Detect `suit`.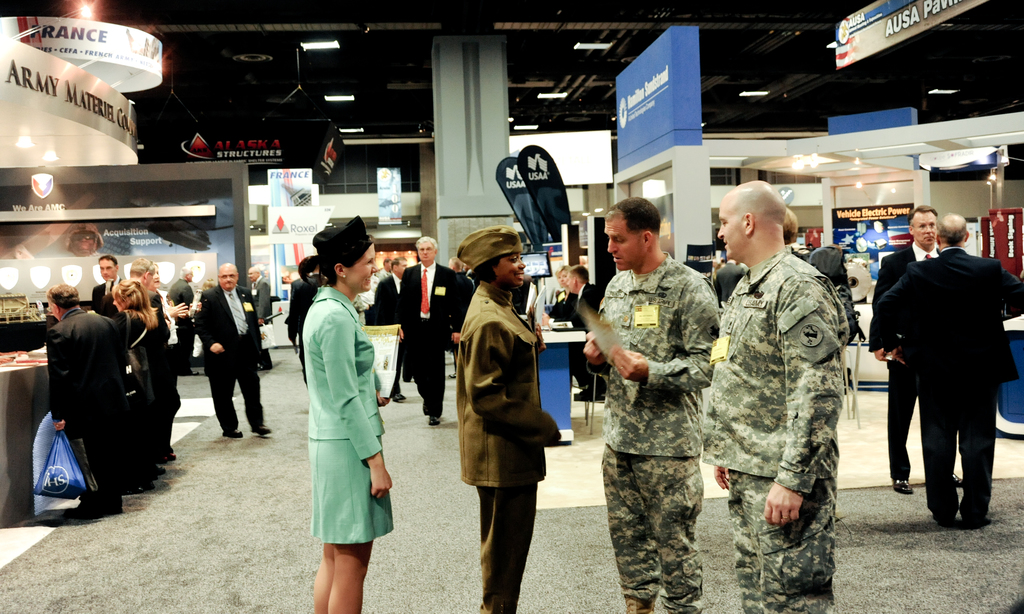
Detected at select_region(399, 260, 468, 414).
